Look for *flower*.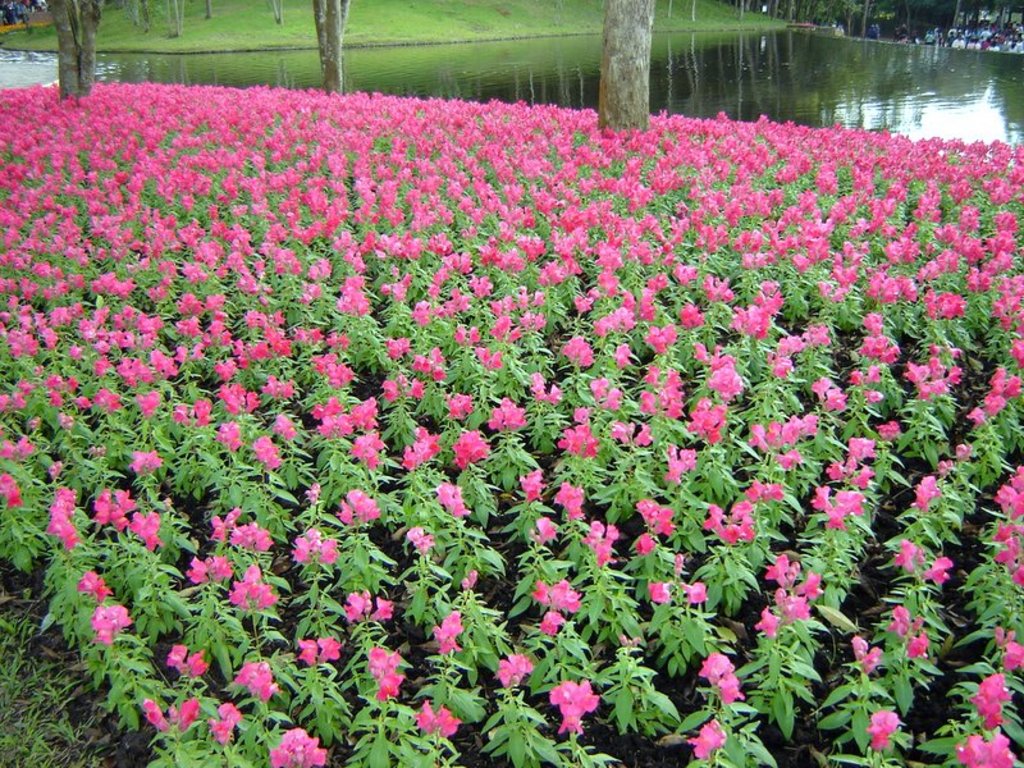
Found: 950/442/975/458.
